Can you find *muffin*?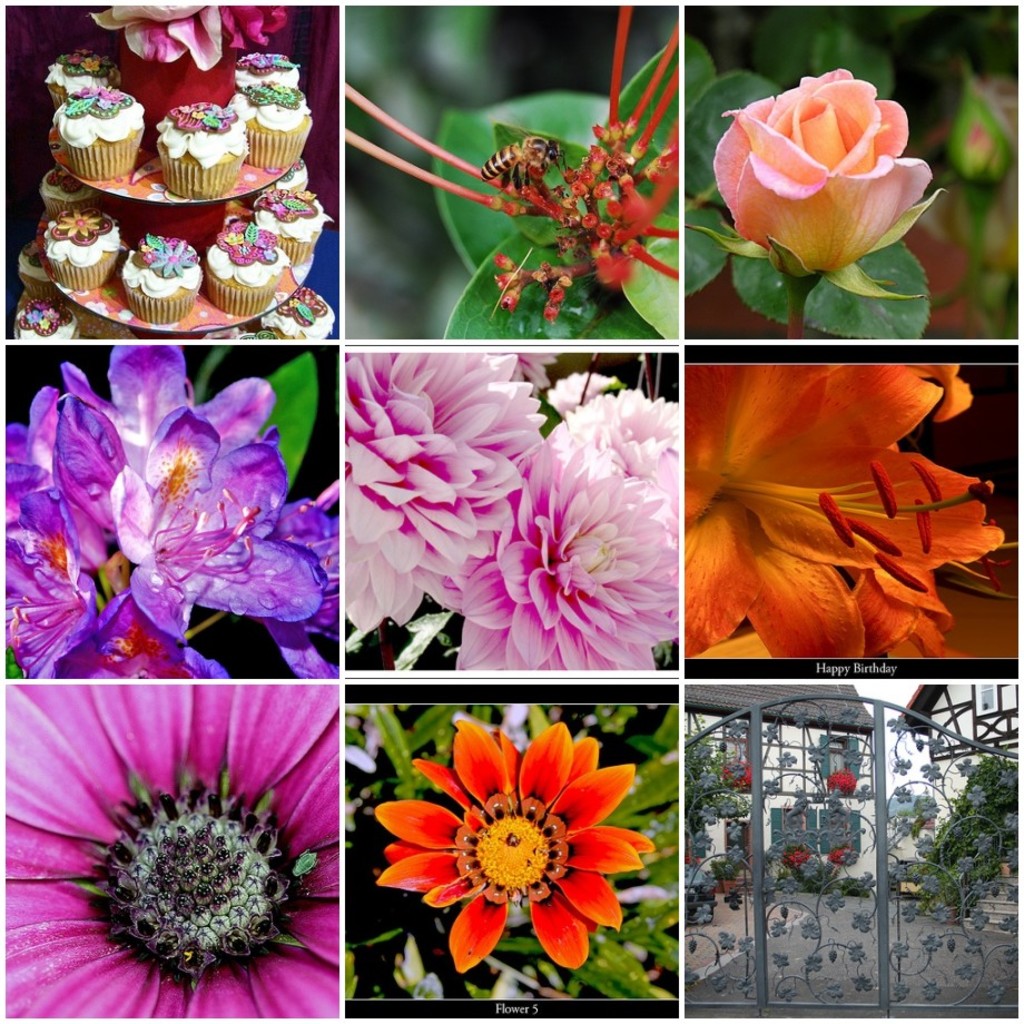
Yes, bounding box: (left=205, top=213, right=287, bottom=317).
